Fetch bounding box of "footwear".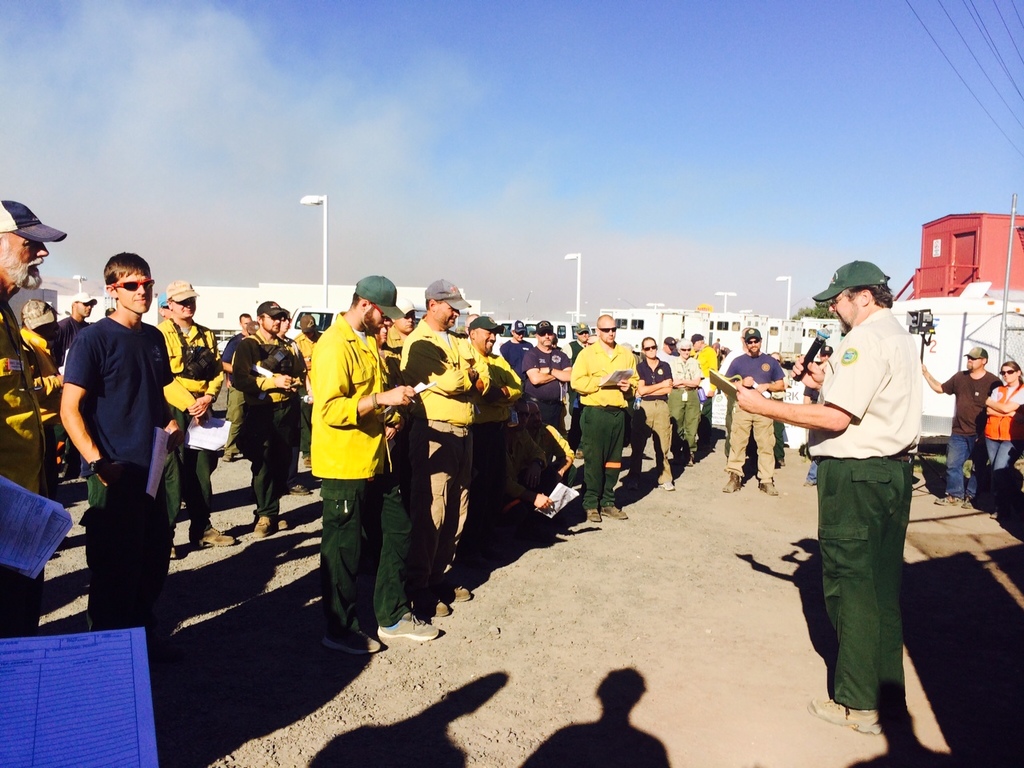
Bbox: 376/609/441/639.
